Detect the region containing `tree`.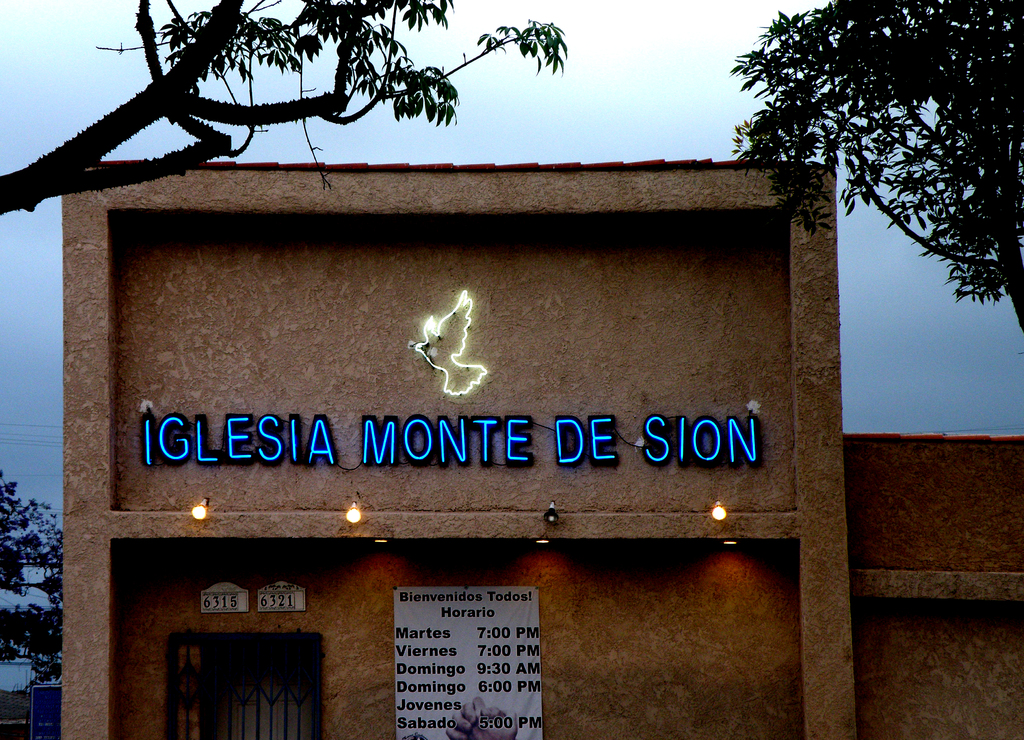
x1=729, y1=0, x2=1023, y2=334.
